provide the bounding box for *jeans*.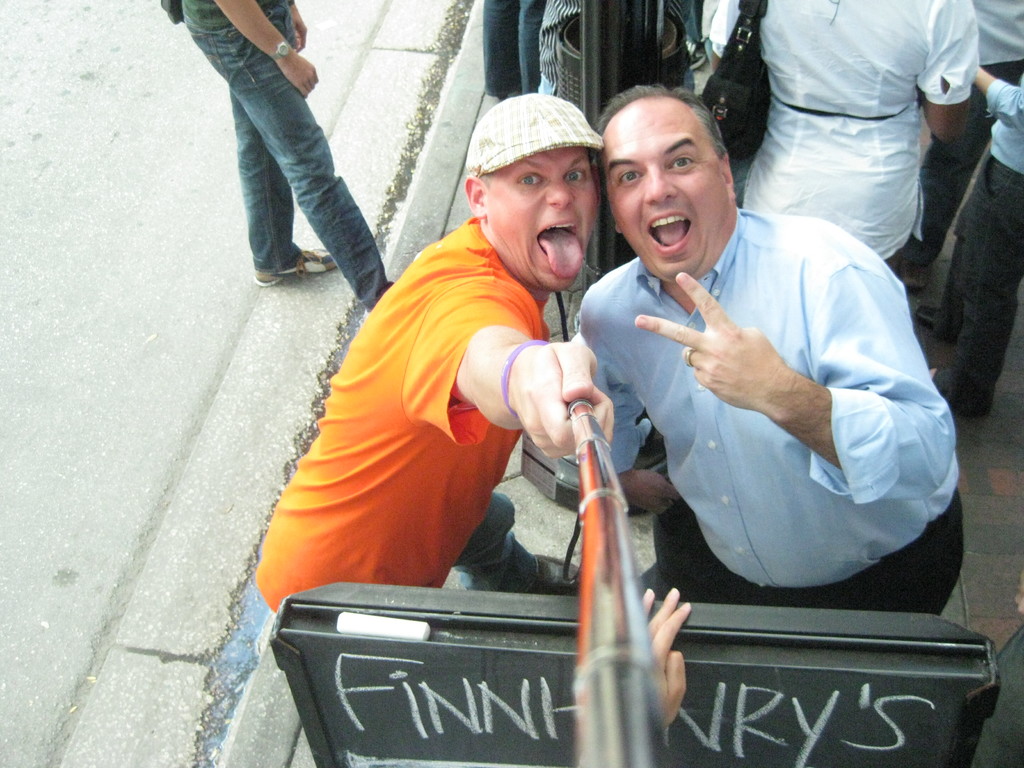
(x1=483, y1=3, x2=538, y2=109).
